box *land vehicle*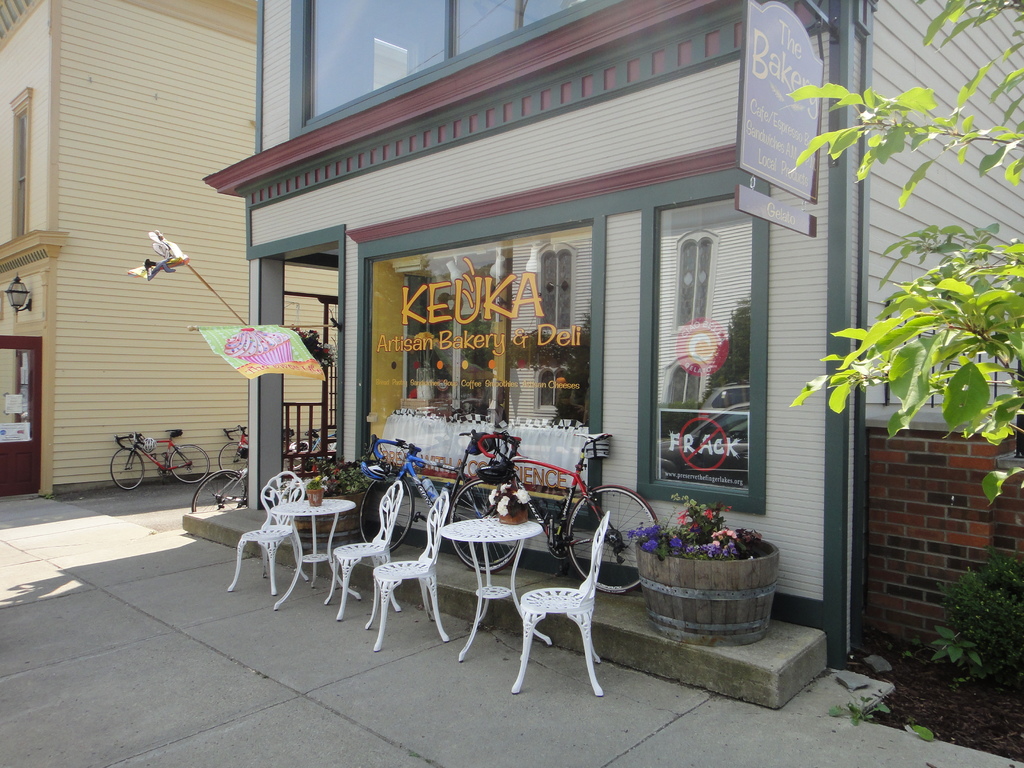
l=431, t=423, r=669, b=585
